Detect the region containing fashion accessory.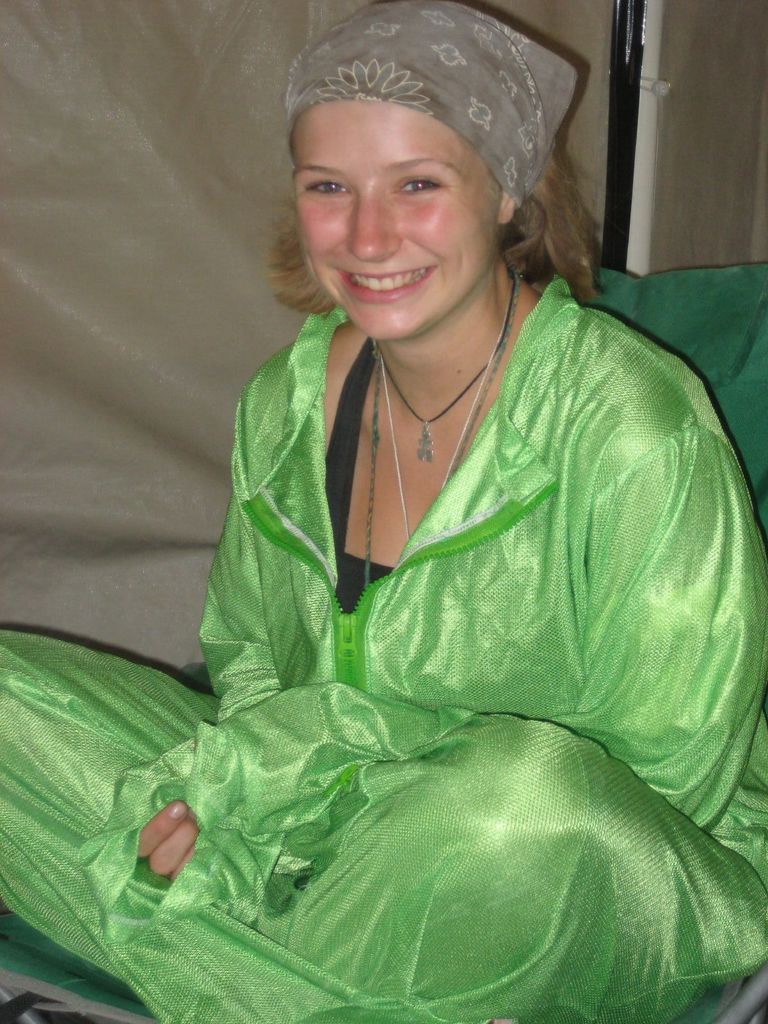
285,0,582,197.
